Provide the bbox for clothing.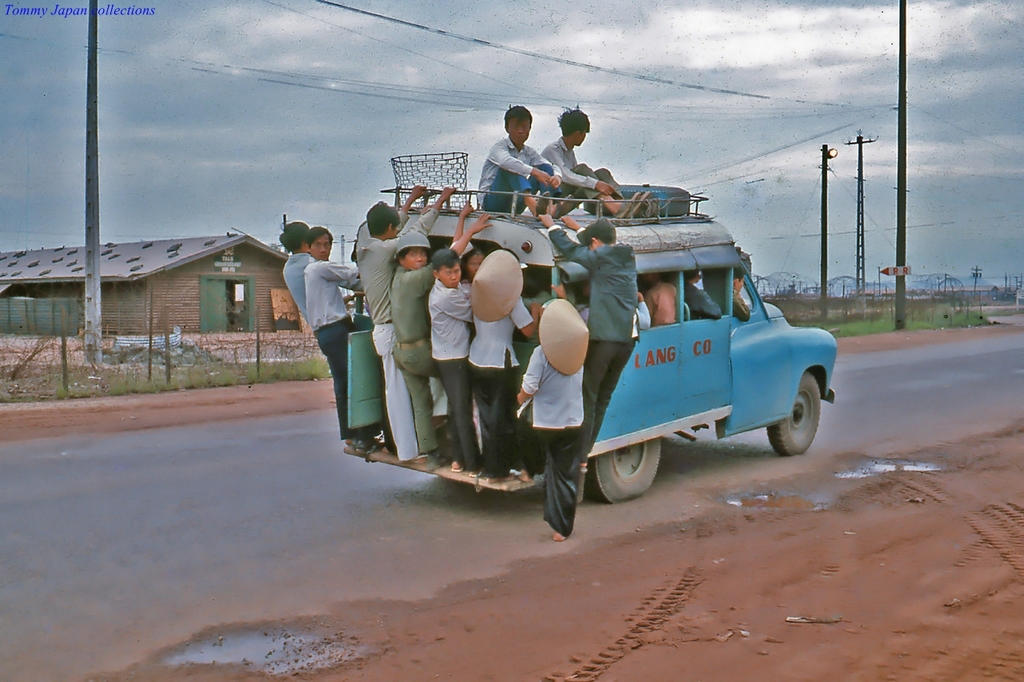
BBox(466, 294, 534, 475).
